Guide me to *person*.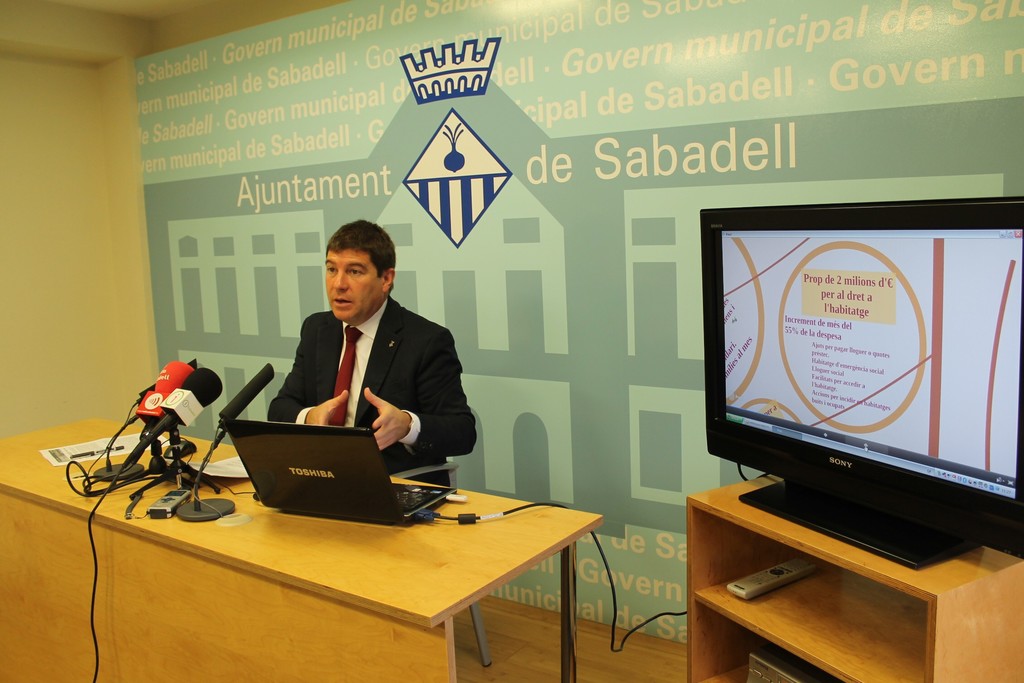
Guidance: locate(267, 218, 477, 487).
